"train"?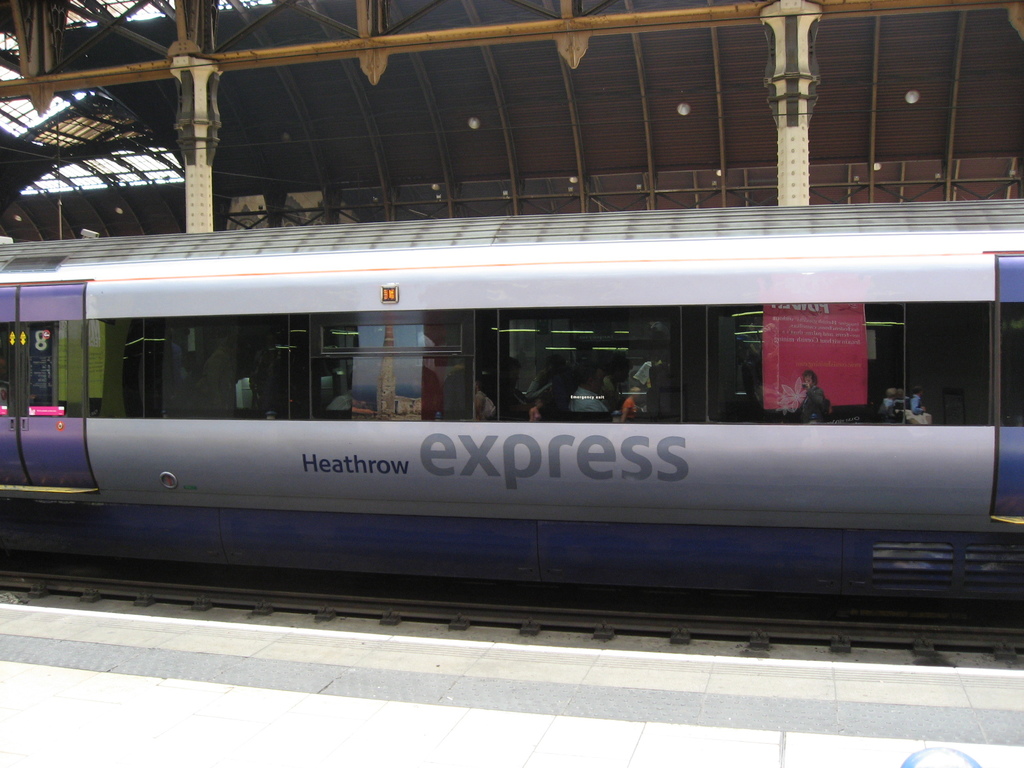
region(0, 196, 1023, 624)
